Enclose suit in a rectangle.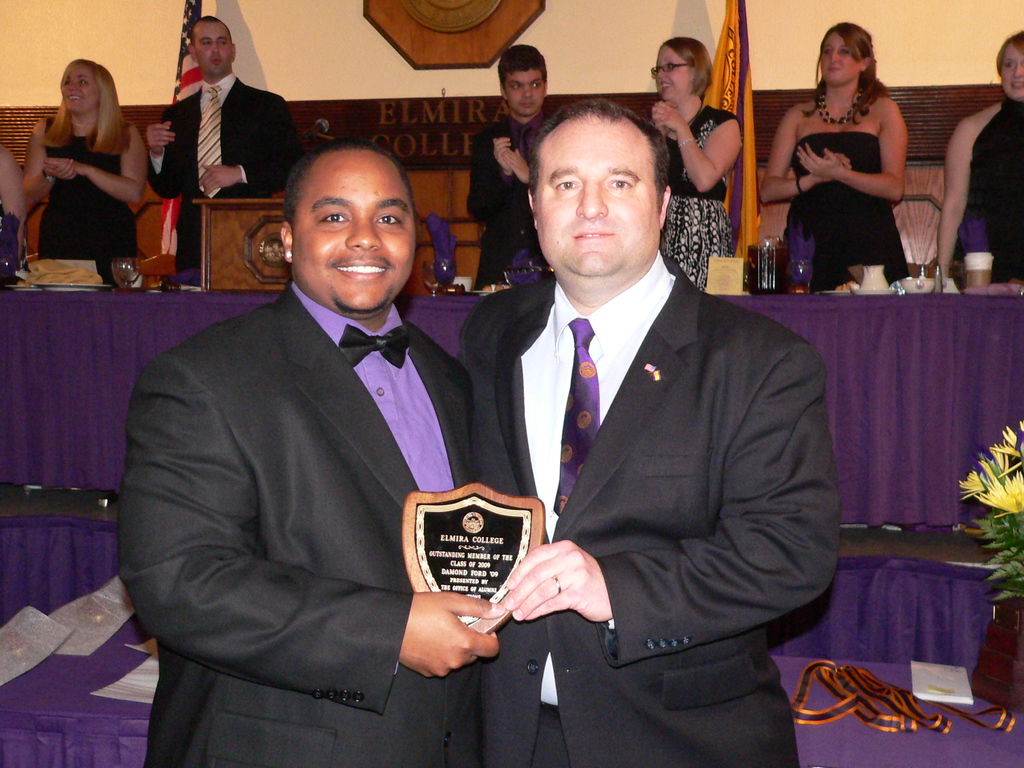
114,163,523,744.
